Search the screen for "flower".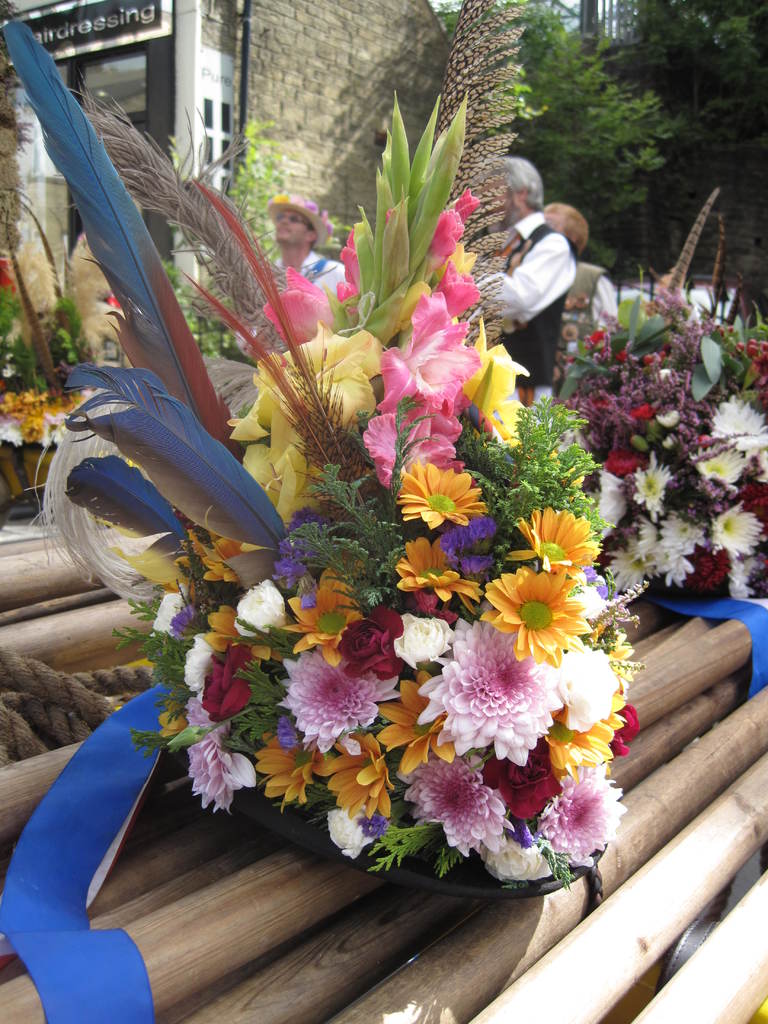
Found at <bbox>435, 642, 564, 776</bbox>.
